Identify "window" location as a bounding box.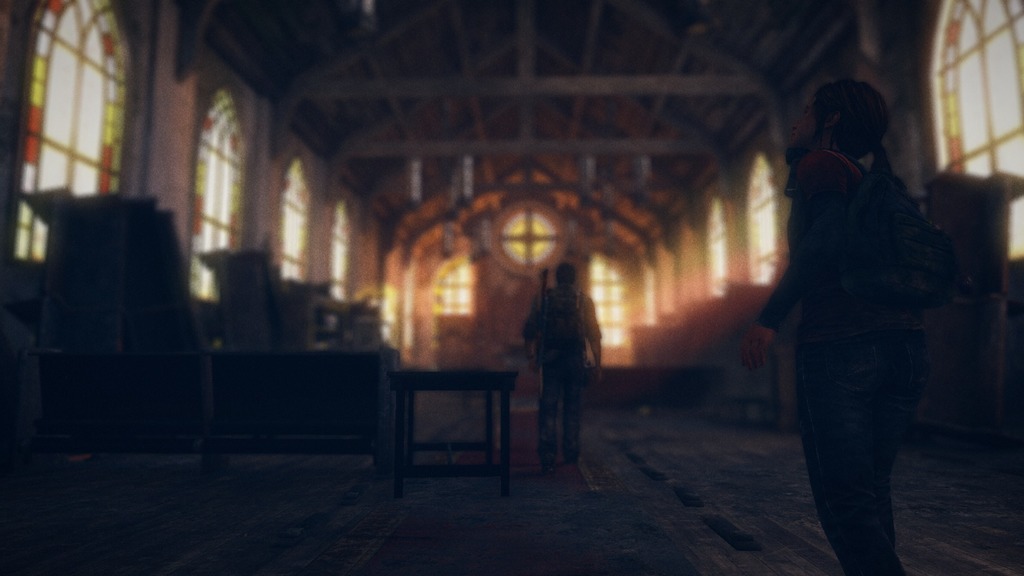
select_region(507, 201, 564, 259).
